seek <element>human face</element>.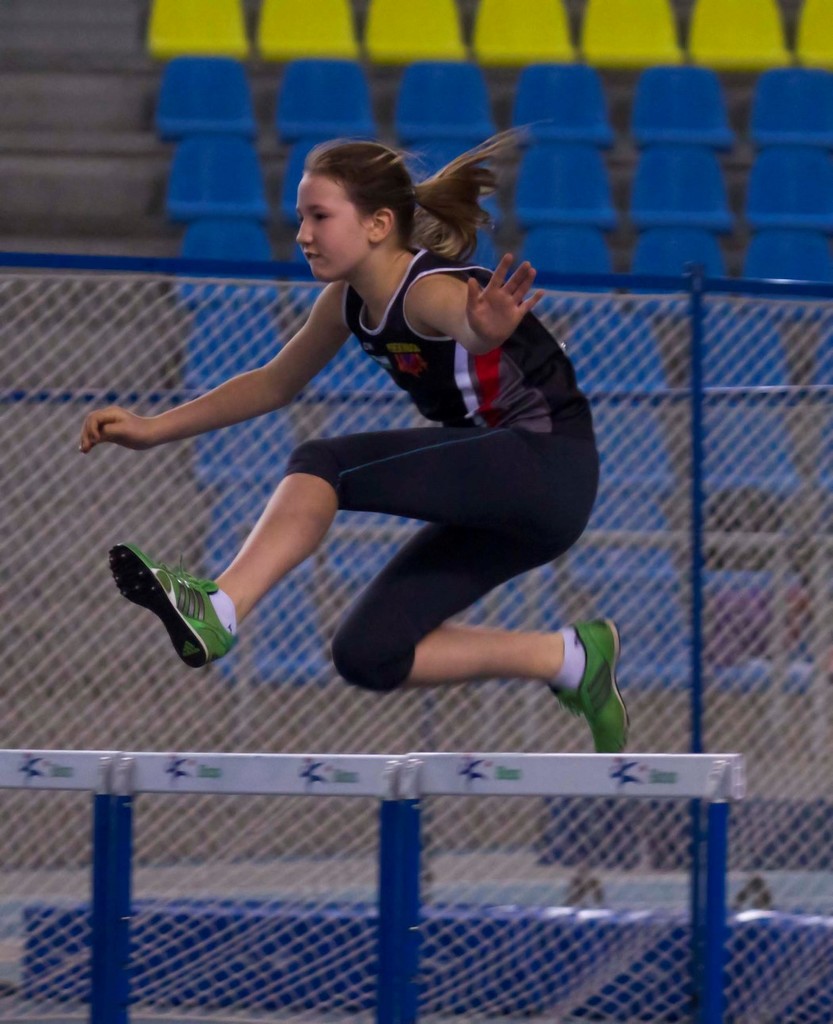
(294,170,370,279).
